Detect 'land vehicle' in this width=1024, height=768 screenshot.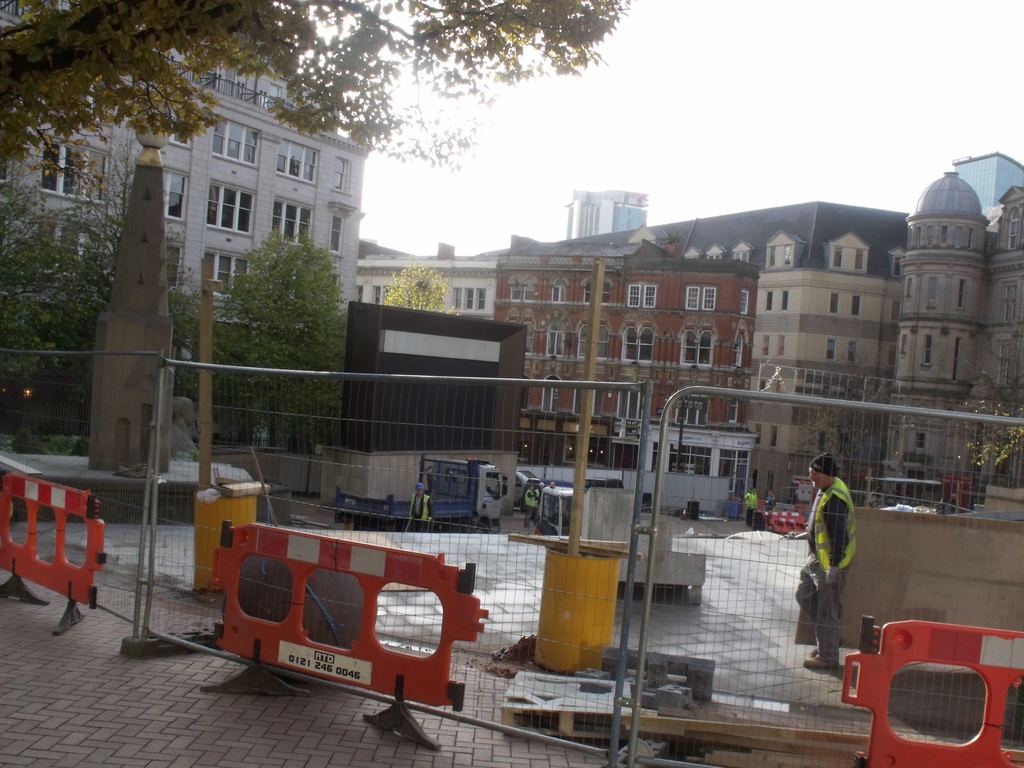
Detection: x1=532 y1=486 x2=582 y2=529.
